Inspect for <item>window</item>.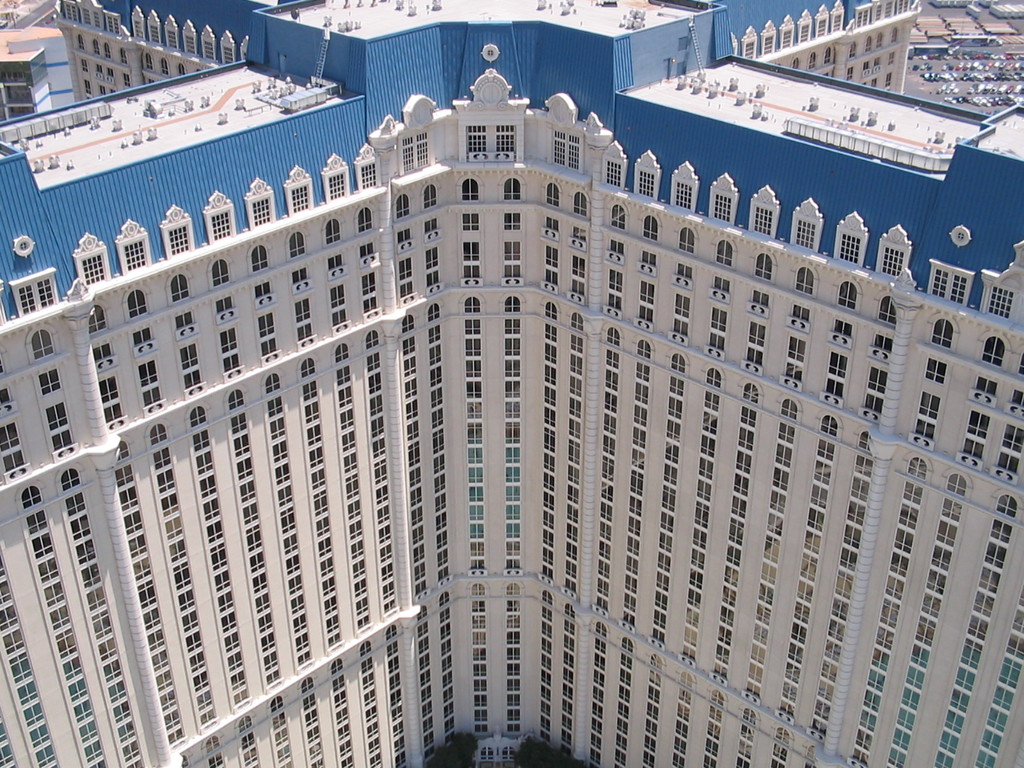
Inspection: bbox(507, 261, 523, 280).
